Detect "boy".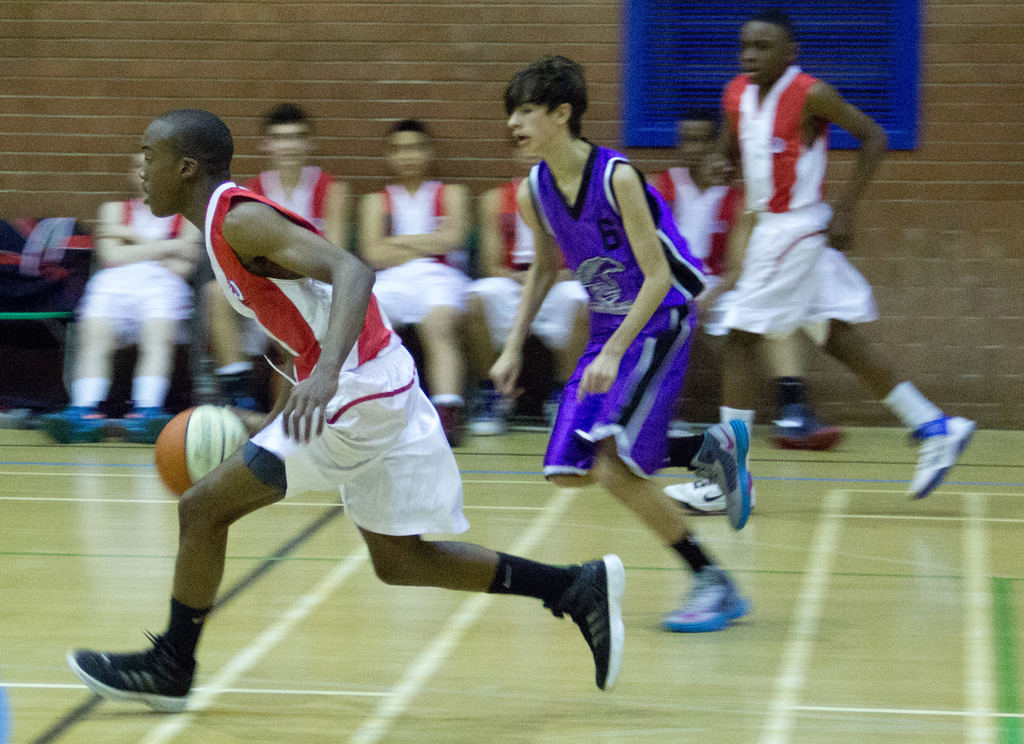
Detected at bbox(348, 118, 485, 442).
